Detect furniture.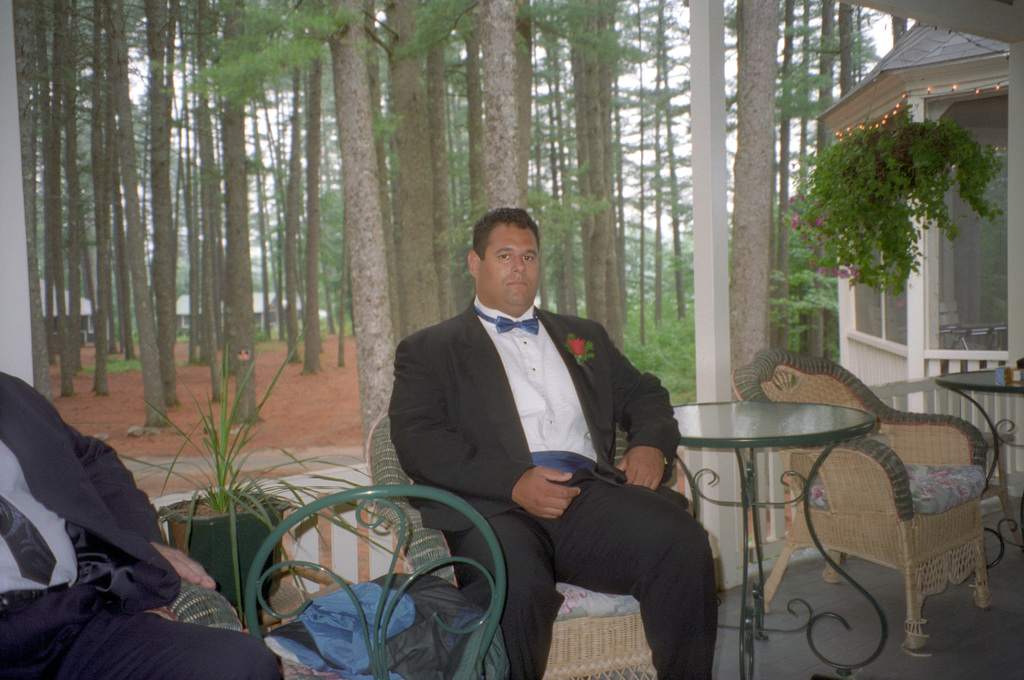
Detected at [left=151, top=578, right=244, bottom=629].
